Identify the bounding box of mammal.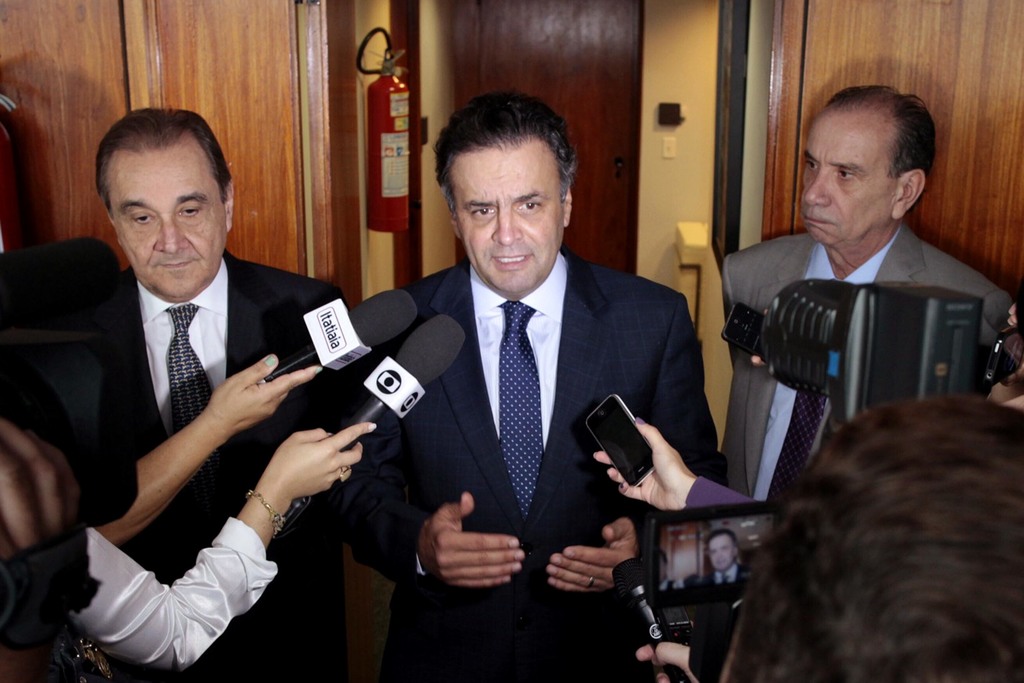
[988,298,1023,411].
